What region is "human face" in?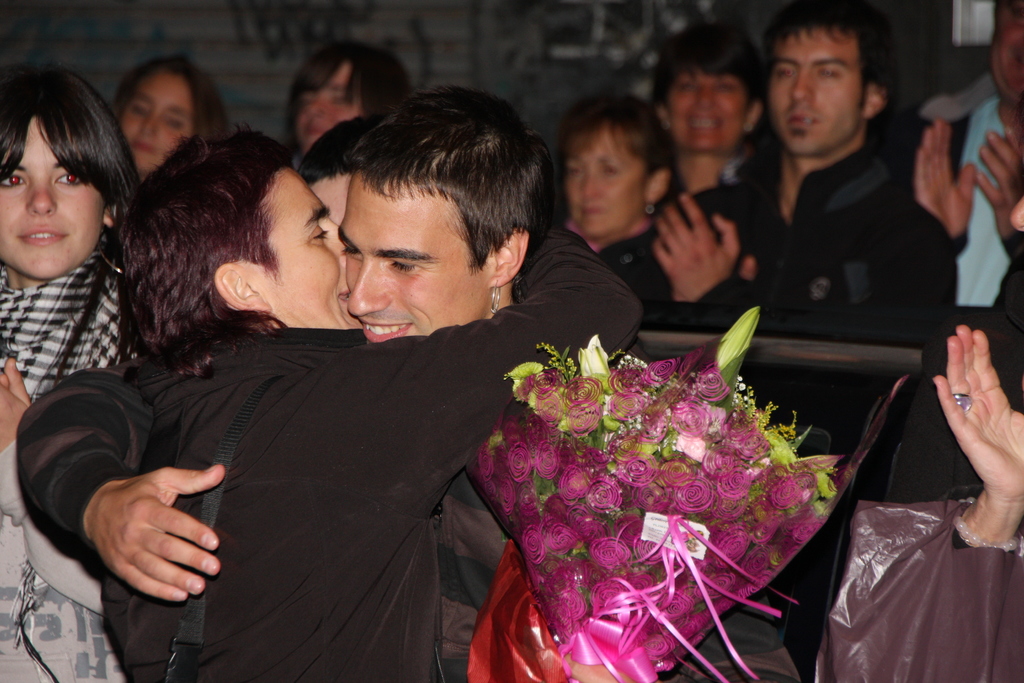
[x1=297, y1=62, x2=360, y2=152].
